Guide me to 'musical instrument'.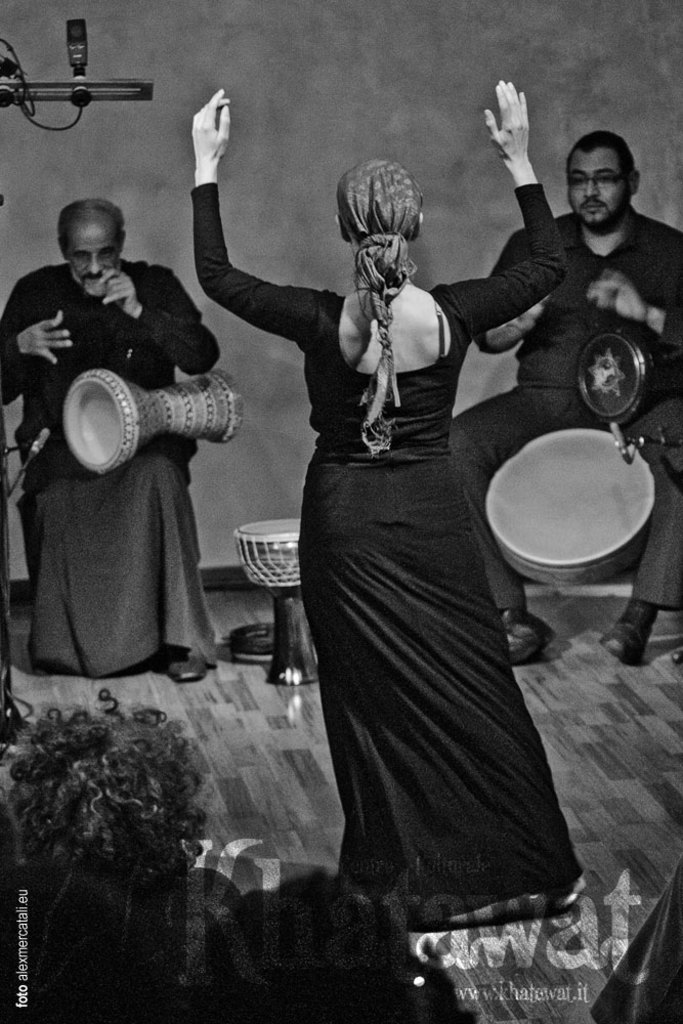
Guidance: Rect(474, 416, 661, 601).
